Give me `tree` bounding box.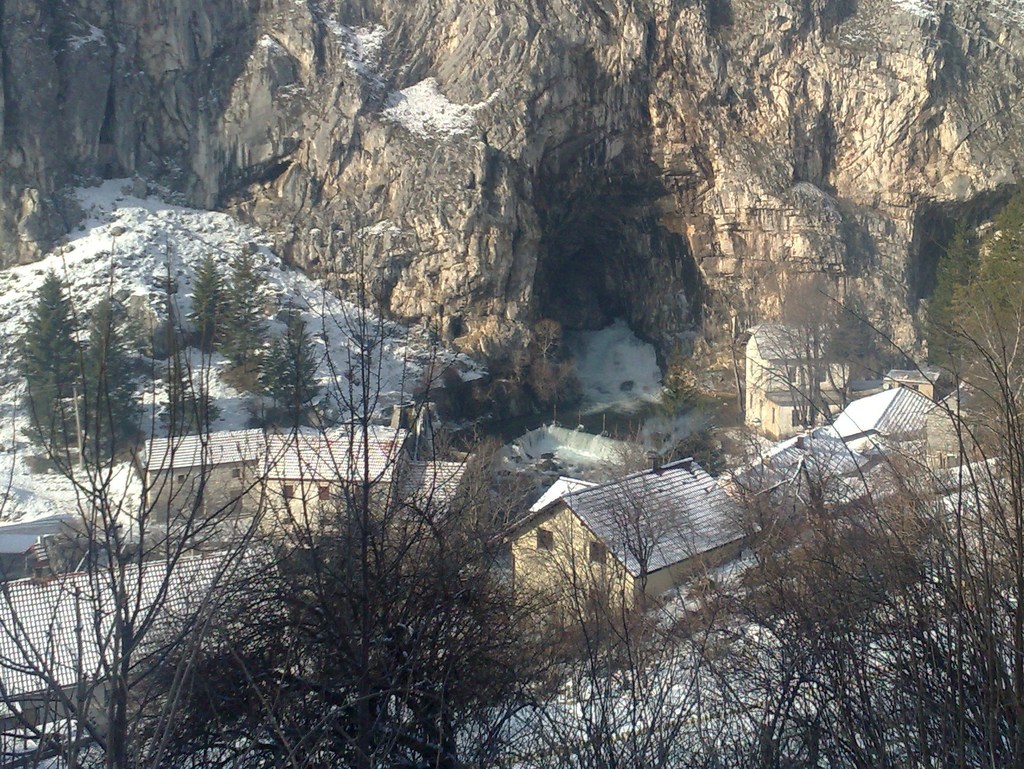
locate(193, 255, 228, 353).
